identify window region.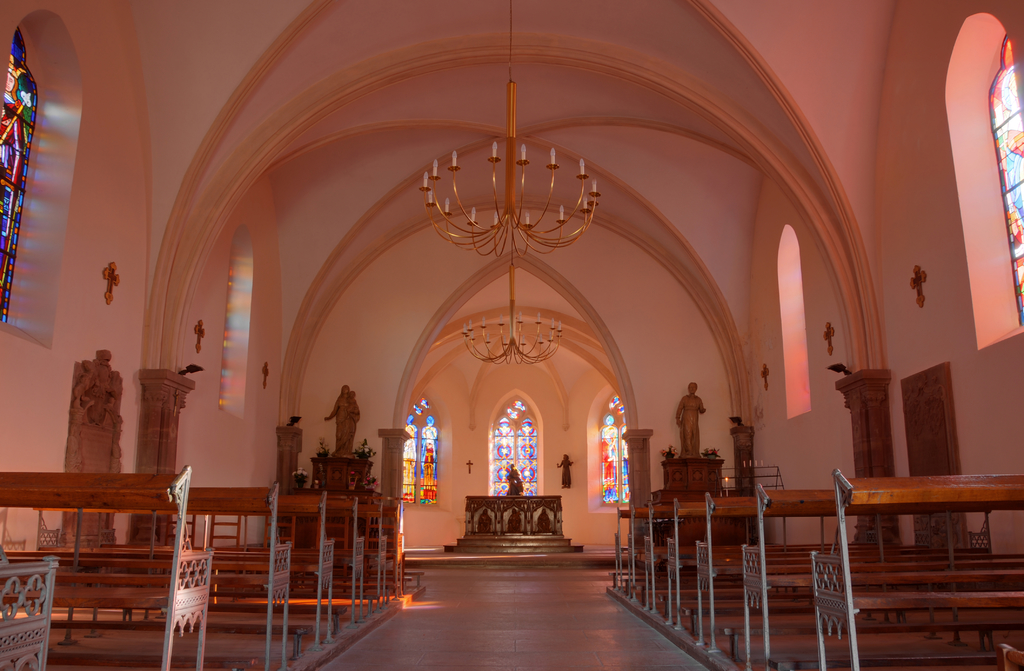
Region: Rect(0, 26, 47, 328).
